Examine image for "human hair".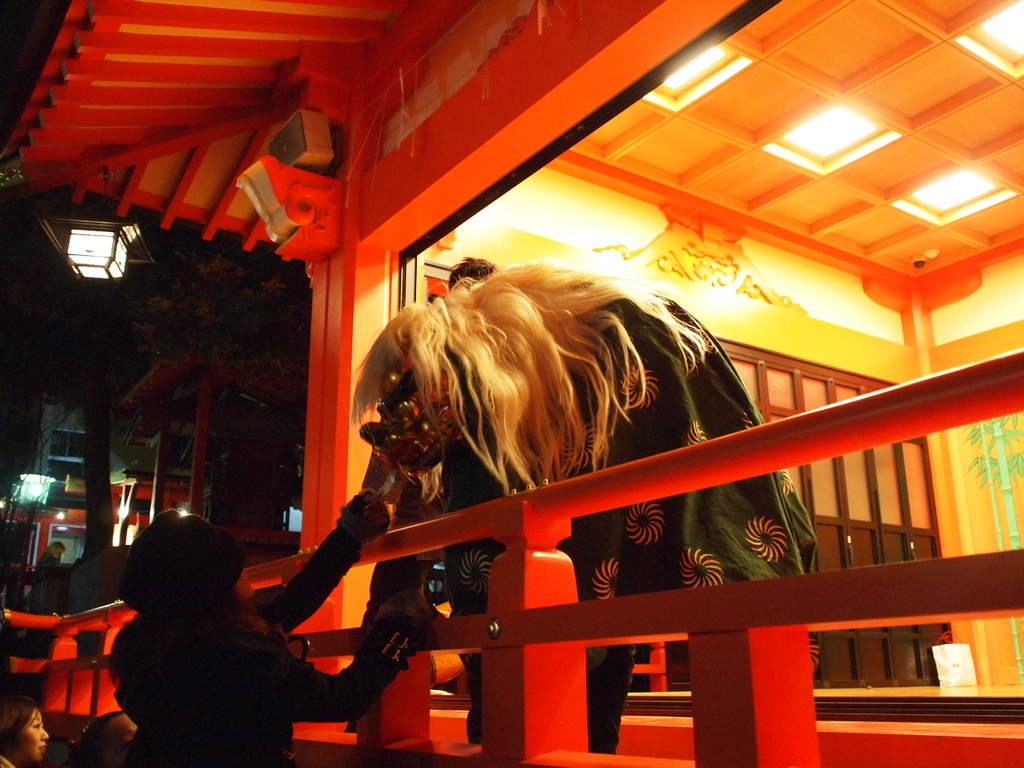
Examination result: 346,253,711,497.
